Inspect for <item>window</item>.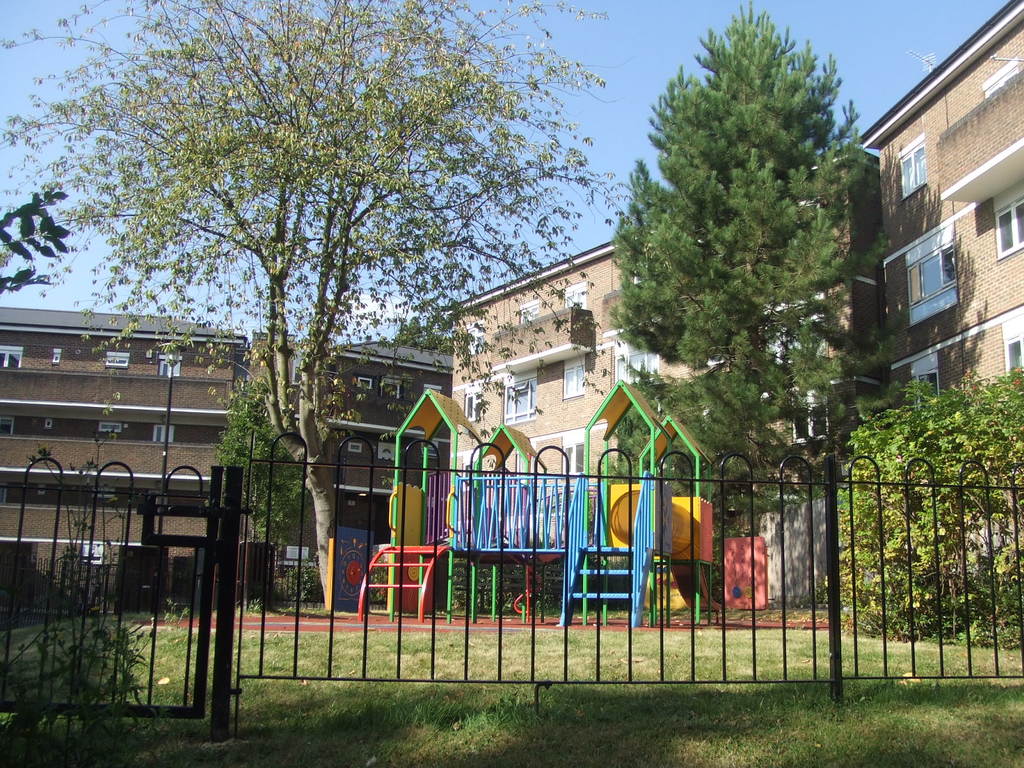
Inspection: region(93, 420, 121, 440).
